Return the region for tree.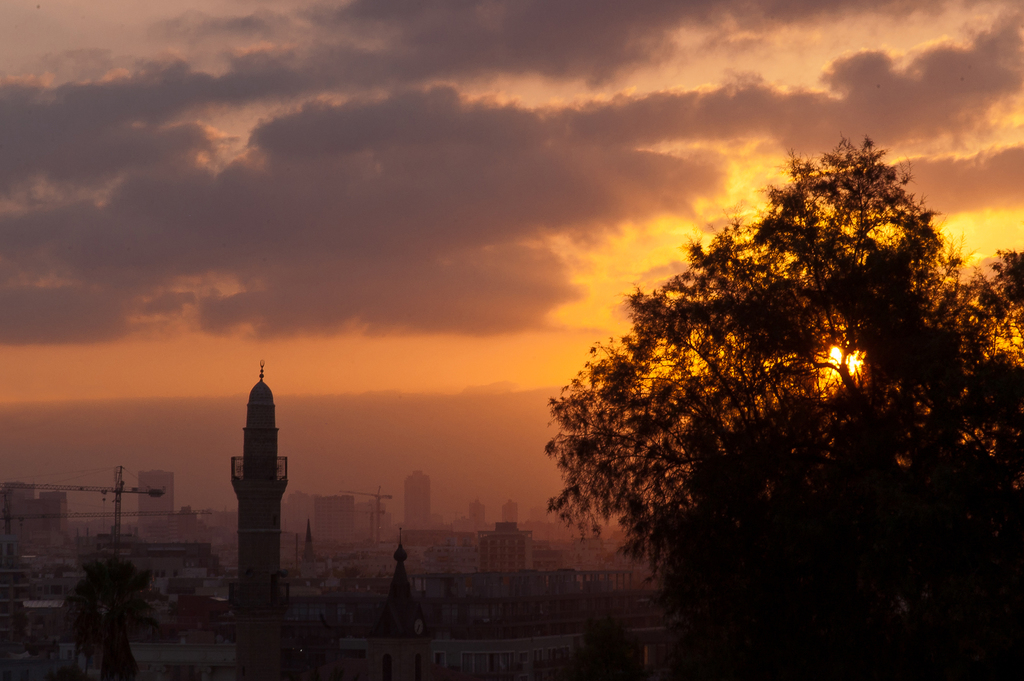
box=[61, 557, 141, 680].
